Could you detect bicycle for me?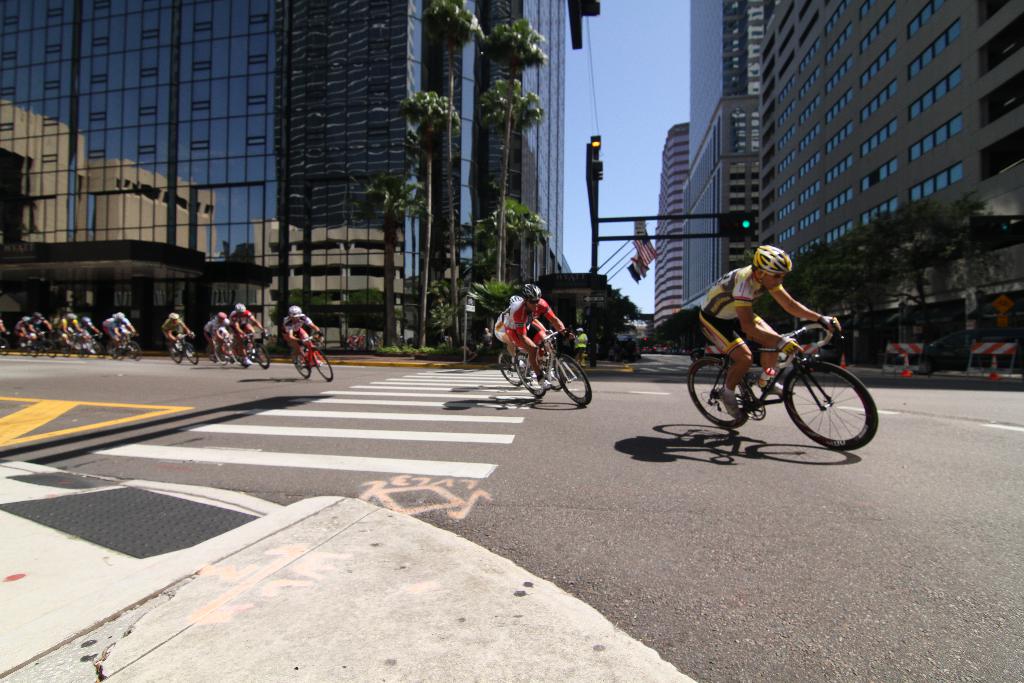
Detection result: pyautogui.locateOnScreen(170, 331, 198, 365).
